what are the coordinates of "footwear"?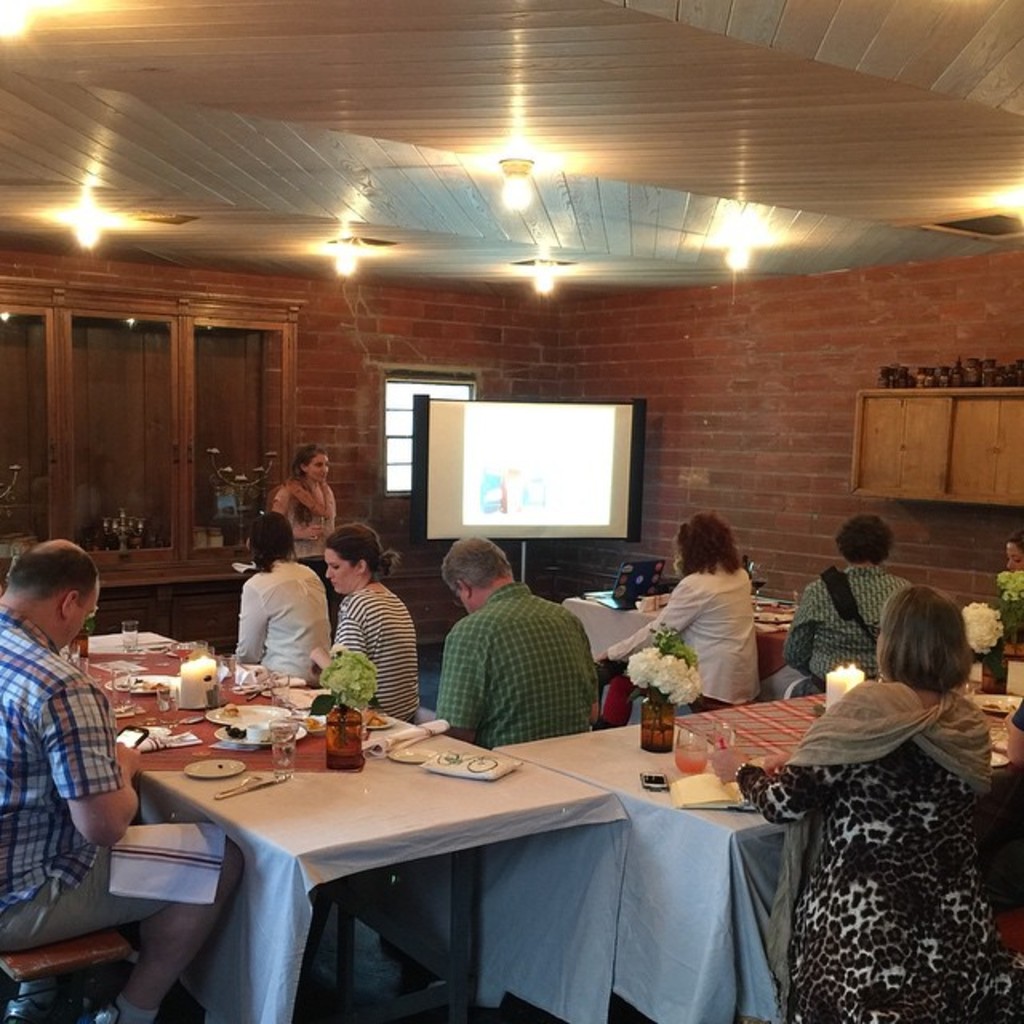
BBox(0, 995, 64, 1022).
